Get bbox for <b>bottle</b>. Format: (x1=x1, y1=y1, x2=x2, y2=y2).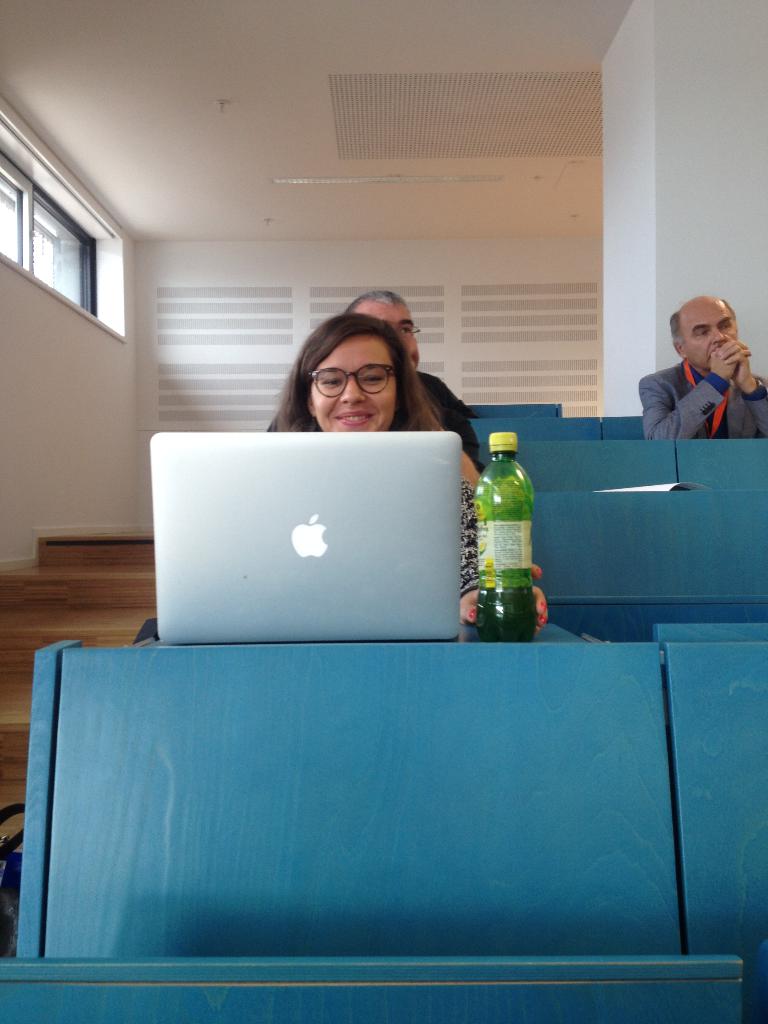
(x1=481, y1=420, x2=538, y2=624).
